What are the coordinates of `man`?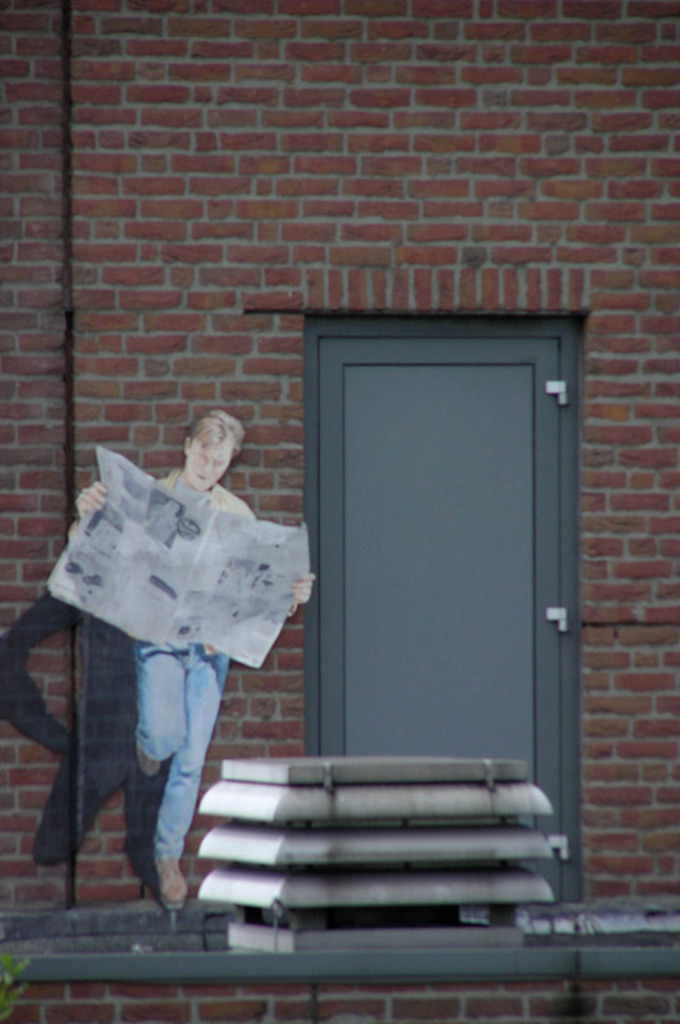
l=35, t=413, r=293, b=925.
